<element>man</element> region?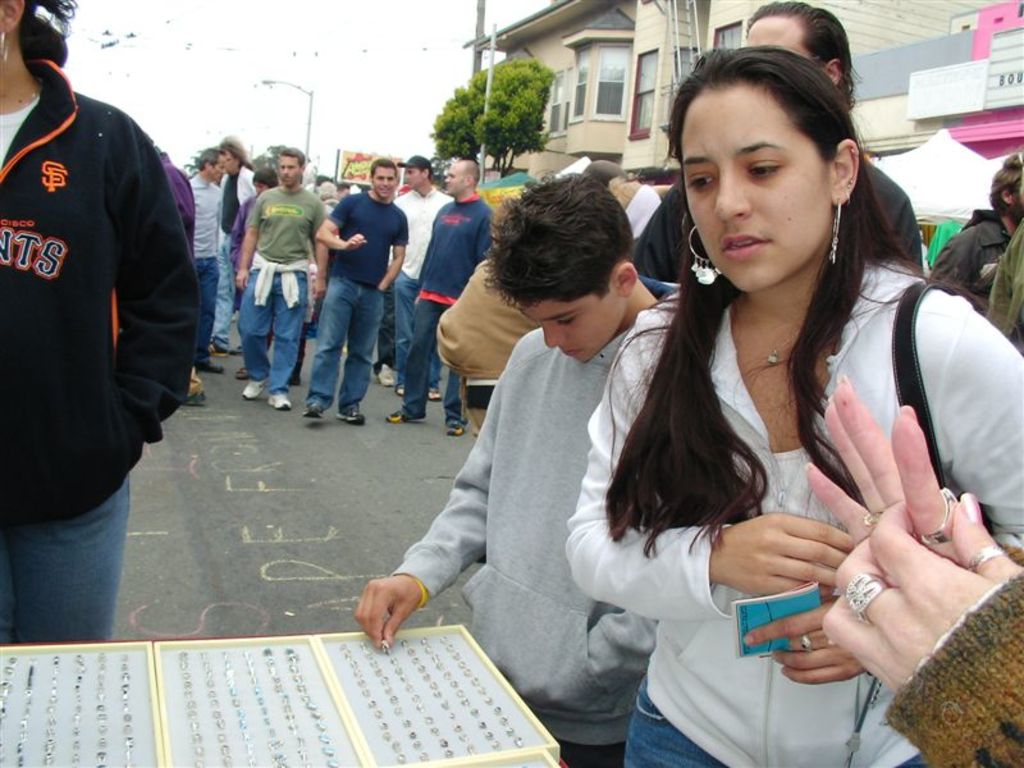
[left=184, top=143, right=229, bottom=372]
